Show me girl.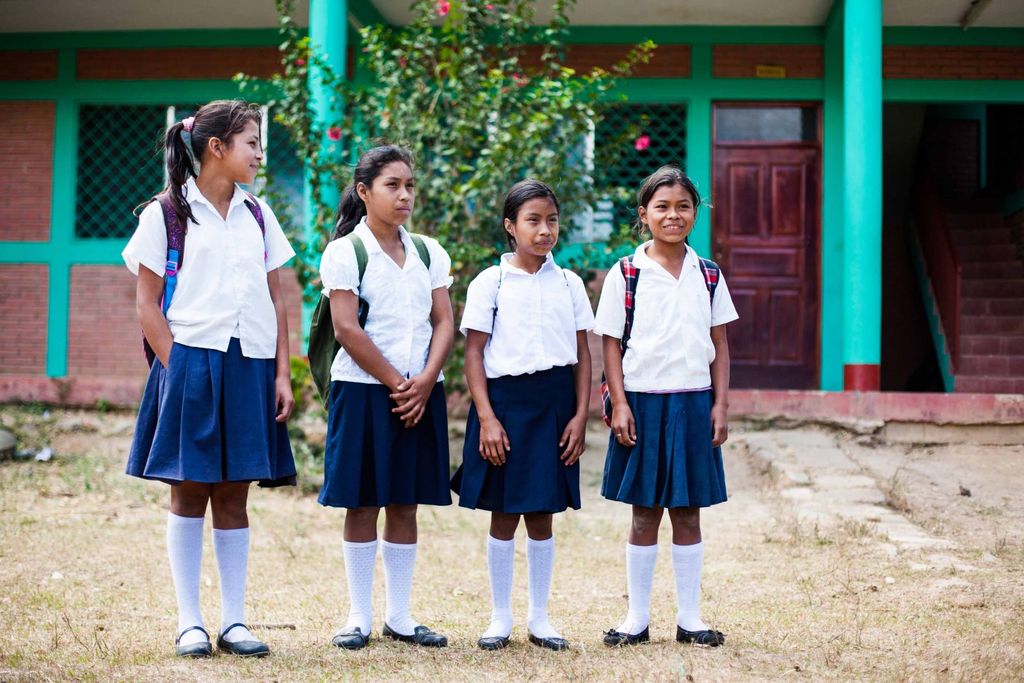
girl is here: (593, 167, 740, 648).
